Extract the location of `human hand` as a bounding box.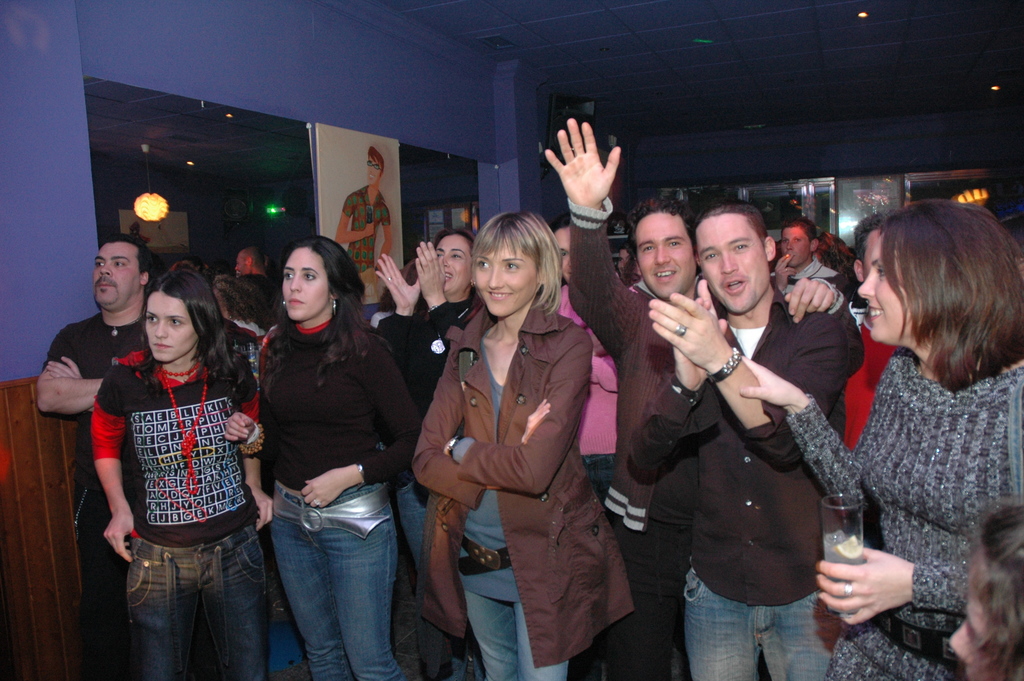
44, 354, 84, 384.
